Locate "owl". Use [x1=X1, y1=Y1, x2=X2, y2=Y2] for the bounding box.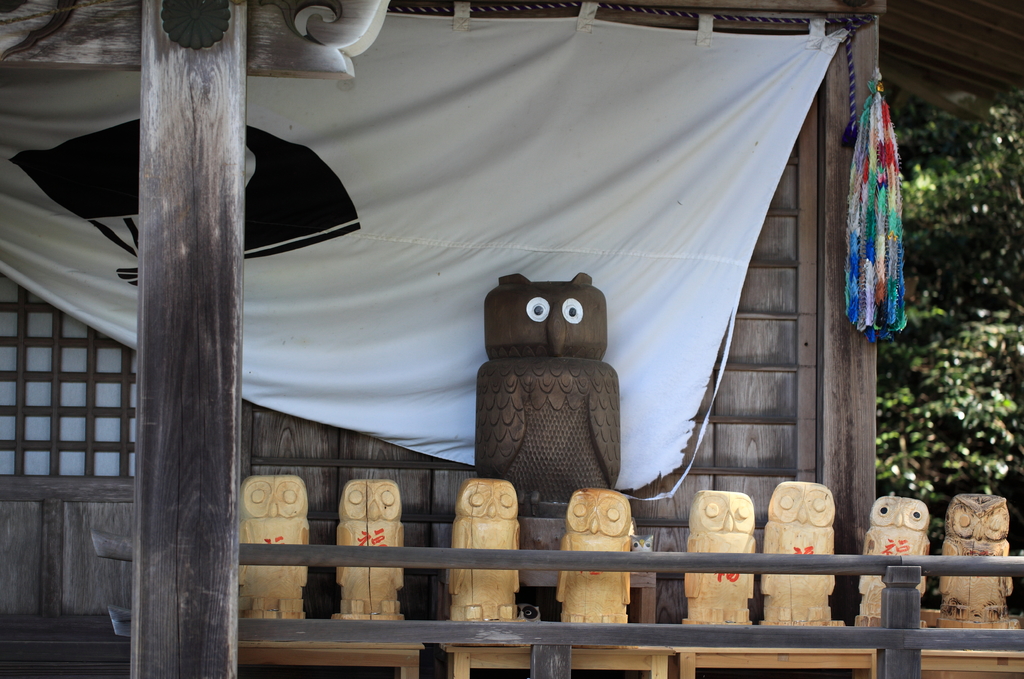
[x1=553, y1=487, x2=633, y2=625].
